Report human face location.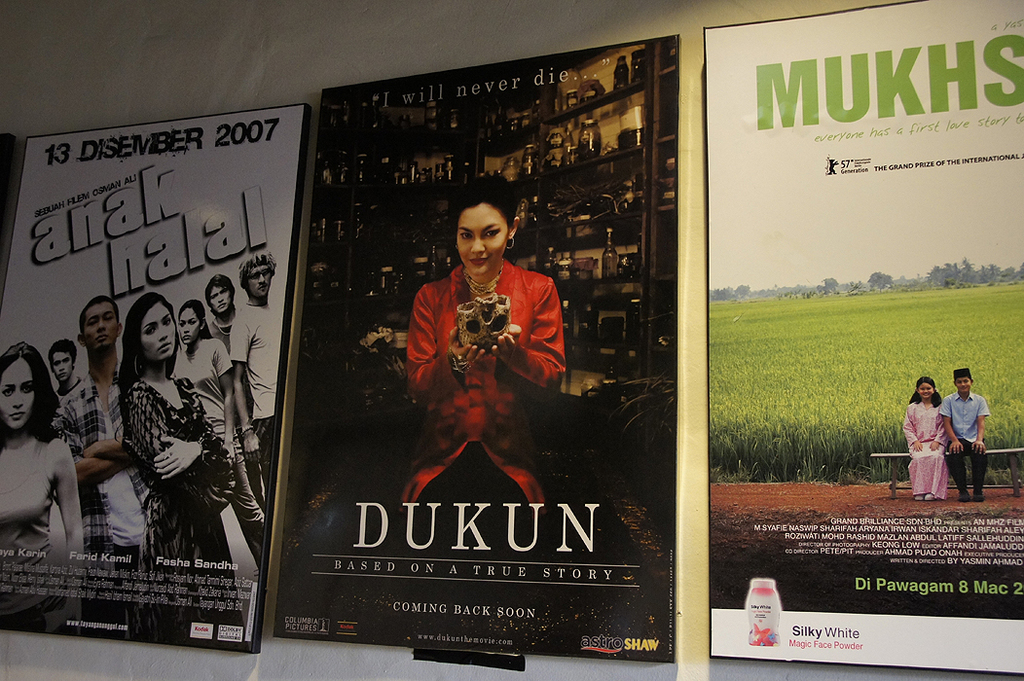
Report: BBox(83, 302, 118, 354).
